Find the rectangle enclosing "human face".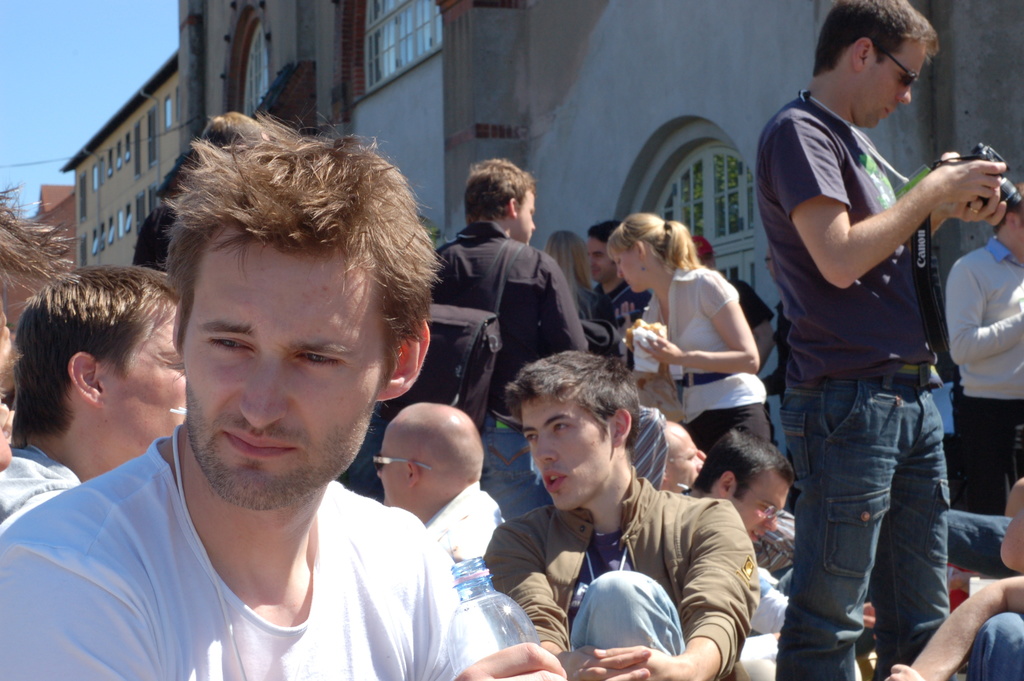
x1=588, y1=238, x2=616, y2=281.
